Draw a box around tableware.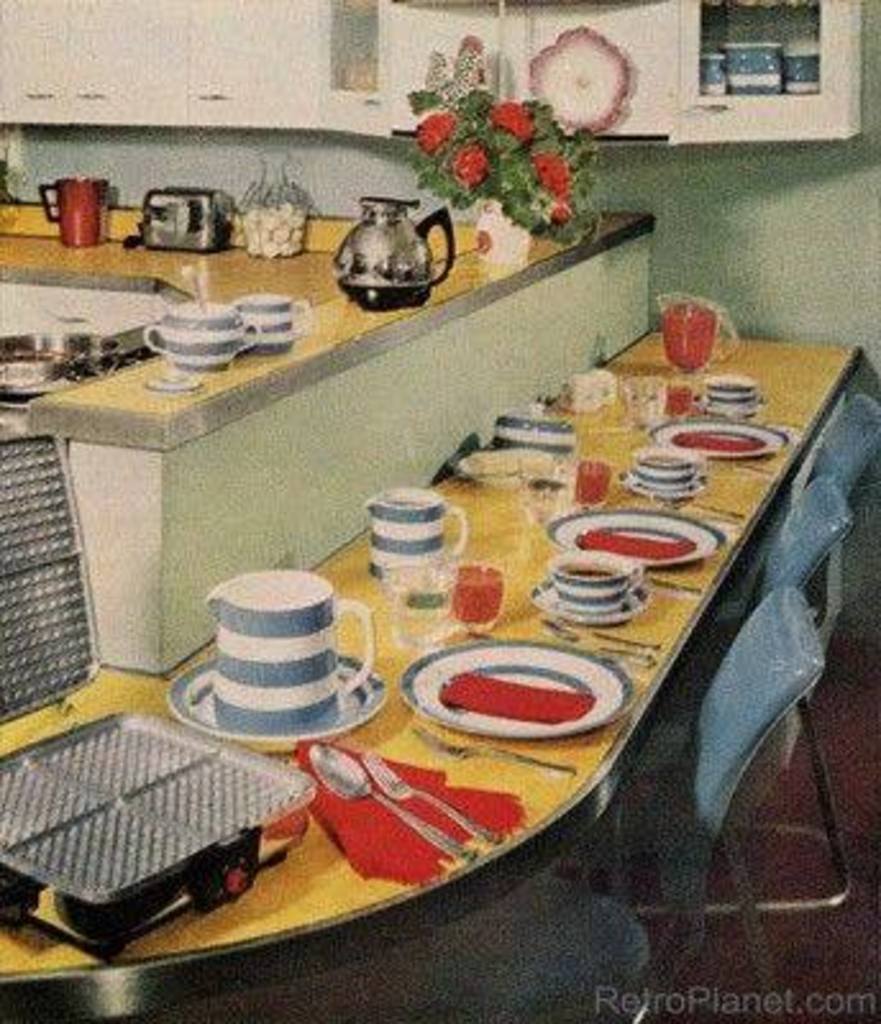
[left=0, top=361, right=95, bottom=417].
